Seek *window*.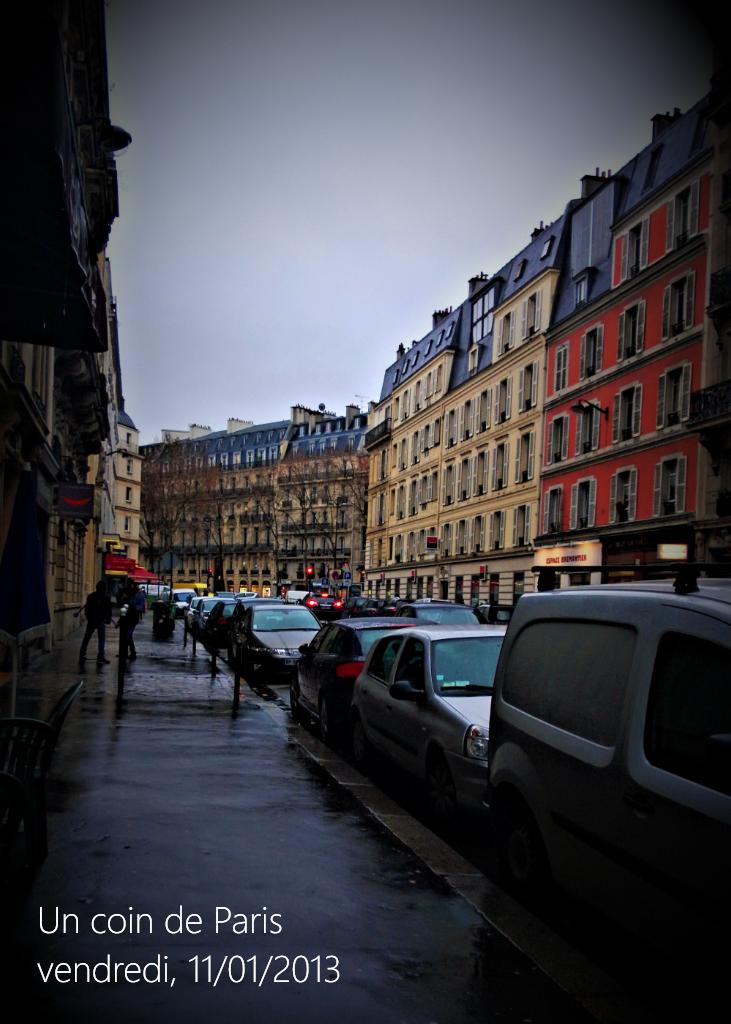
Rect(546, 406, 569, 464).
